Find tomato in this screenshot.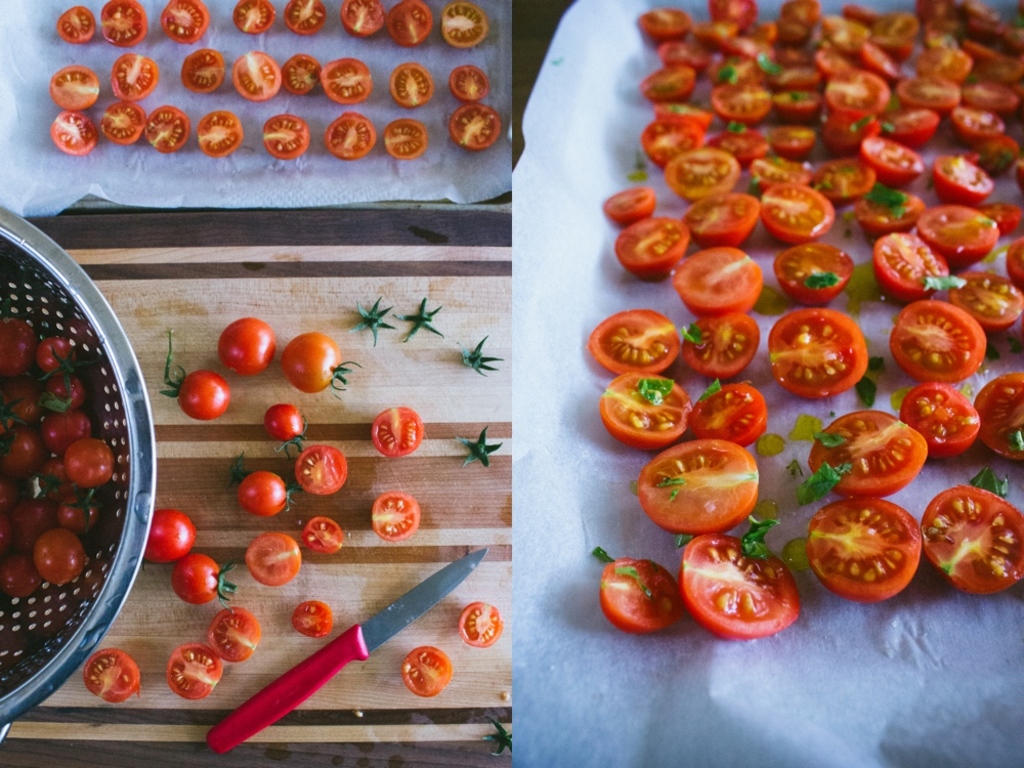
The bounding box for tomato is 240, 471, 289, 518.
